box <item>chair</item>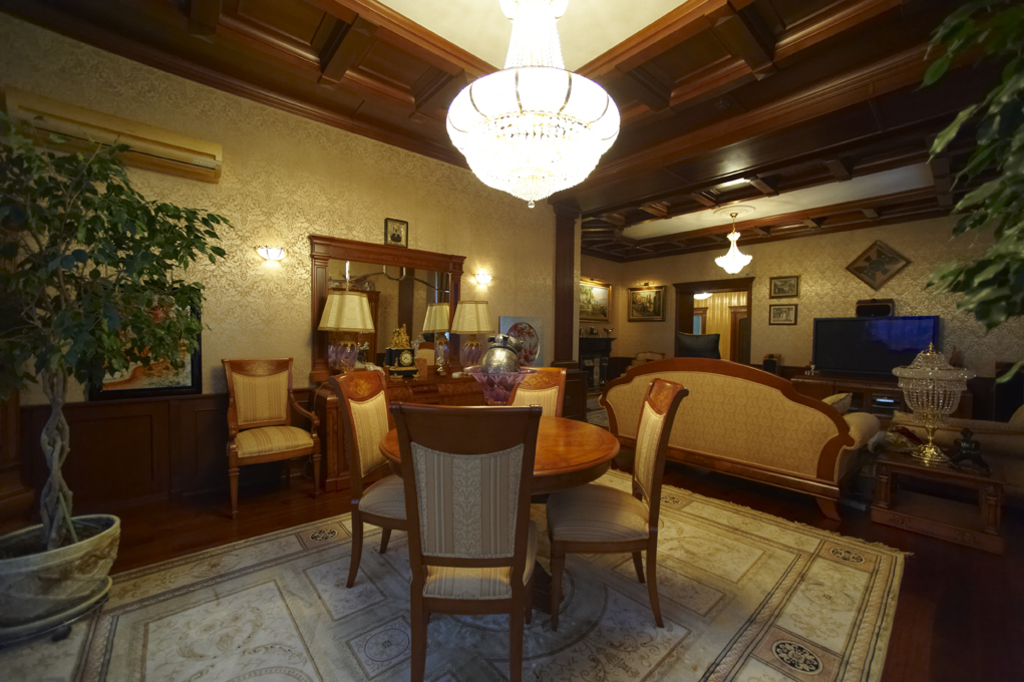
select_region(475, 363, 568, 522)
